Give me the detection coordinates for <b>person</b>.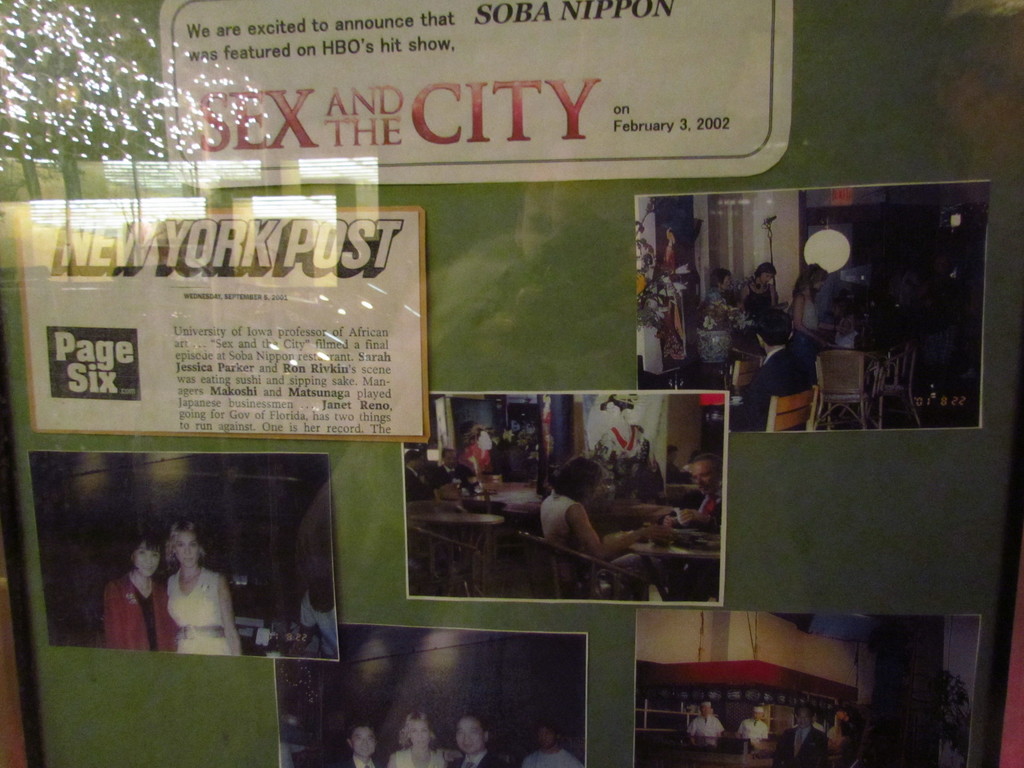
bbox=[342, 720, 379, 767].
